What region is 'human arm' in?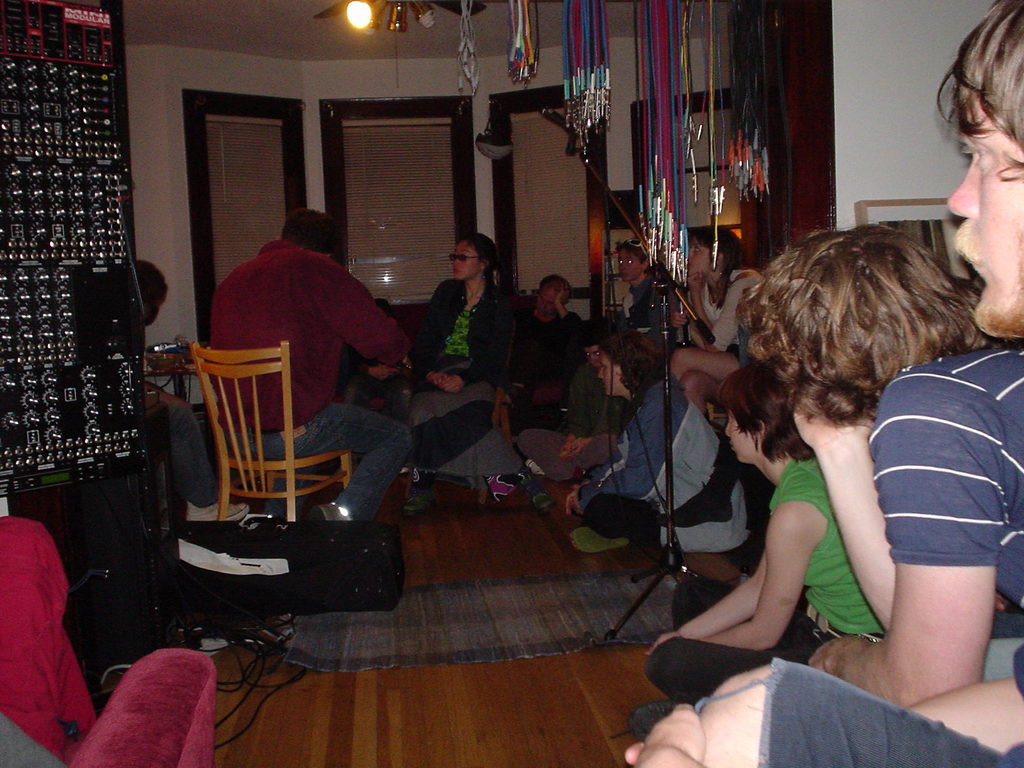
region(641, 556, 763, 659).
